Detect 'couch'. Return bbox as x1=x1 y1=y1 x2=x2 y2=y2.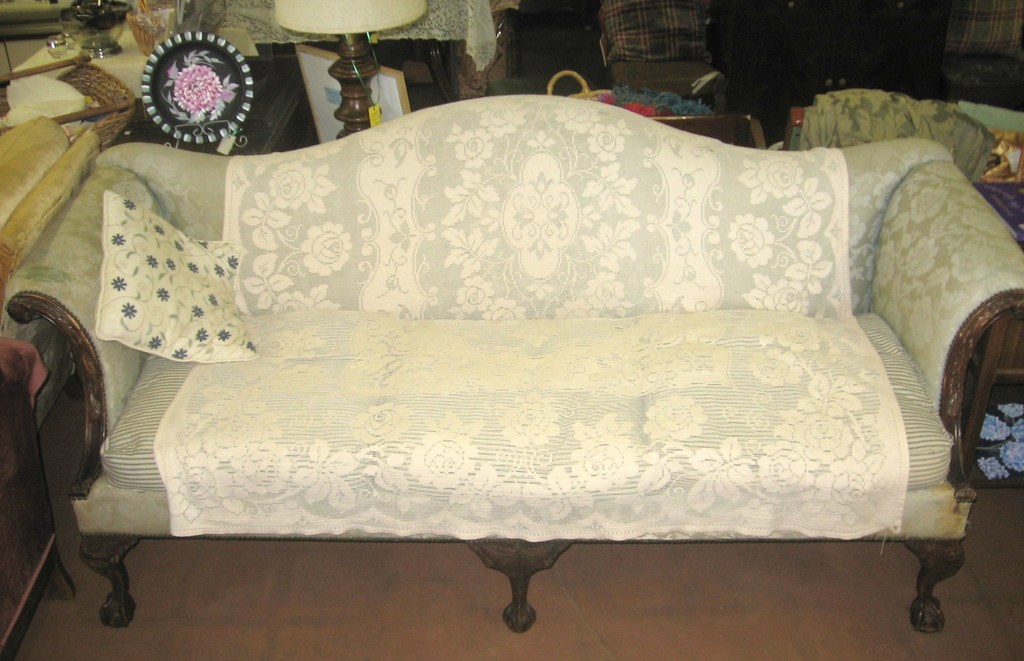
x1=0 y1=96 x2=1023 y2=633.
